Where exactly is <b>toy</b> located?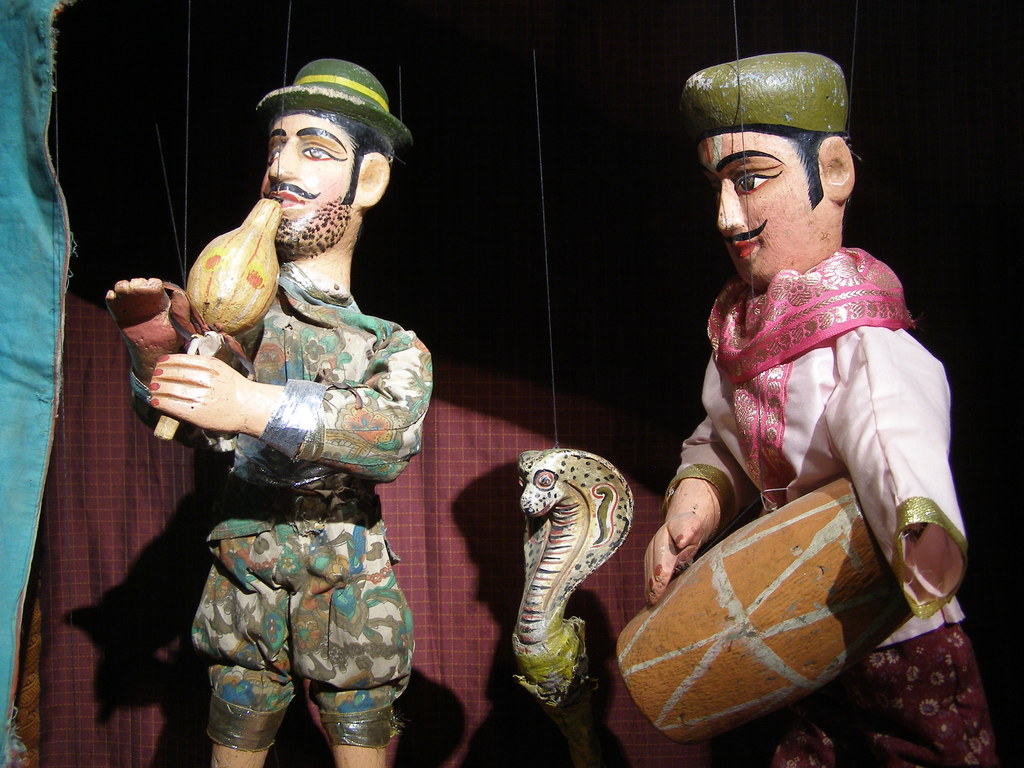
Its bounding box is {"x1": 107, "y1": 61, "x2": 433, "y2": 767}.
